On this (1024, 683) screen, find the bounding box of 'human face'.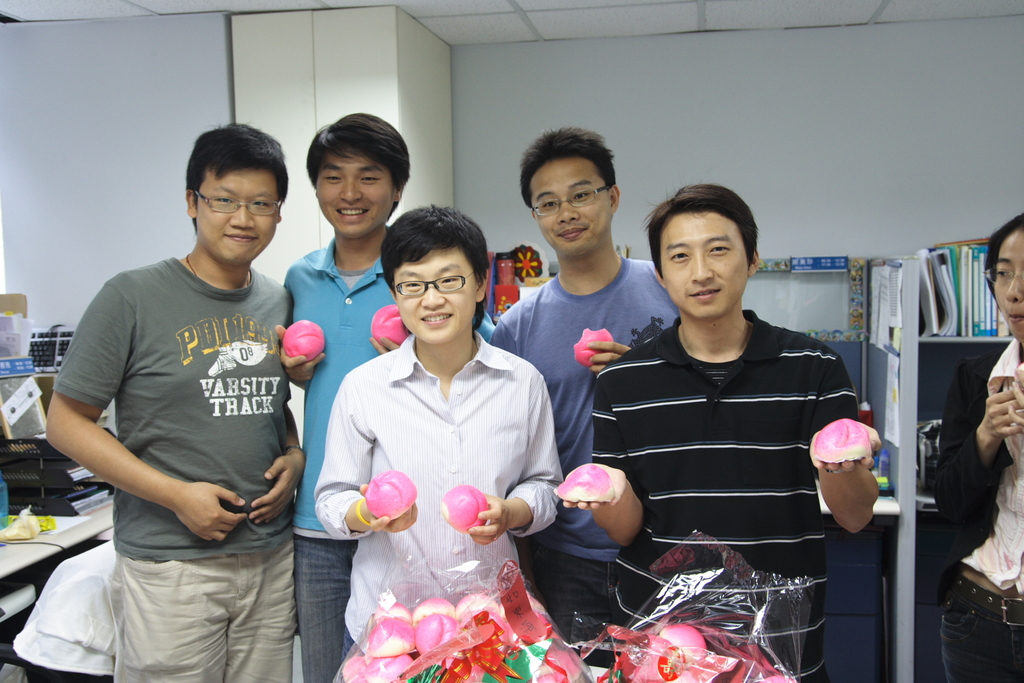
Bounding box: 392 245 473 342.
